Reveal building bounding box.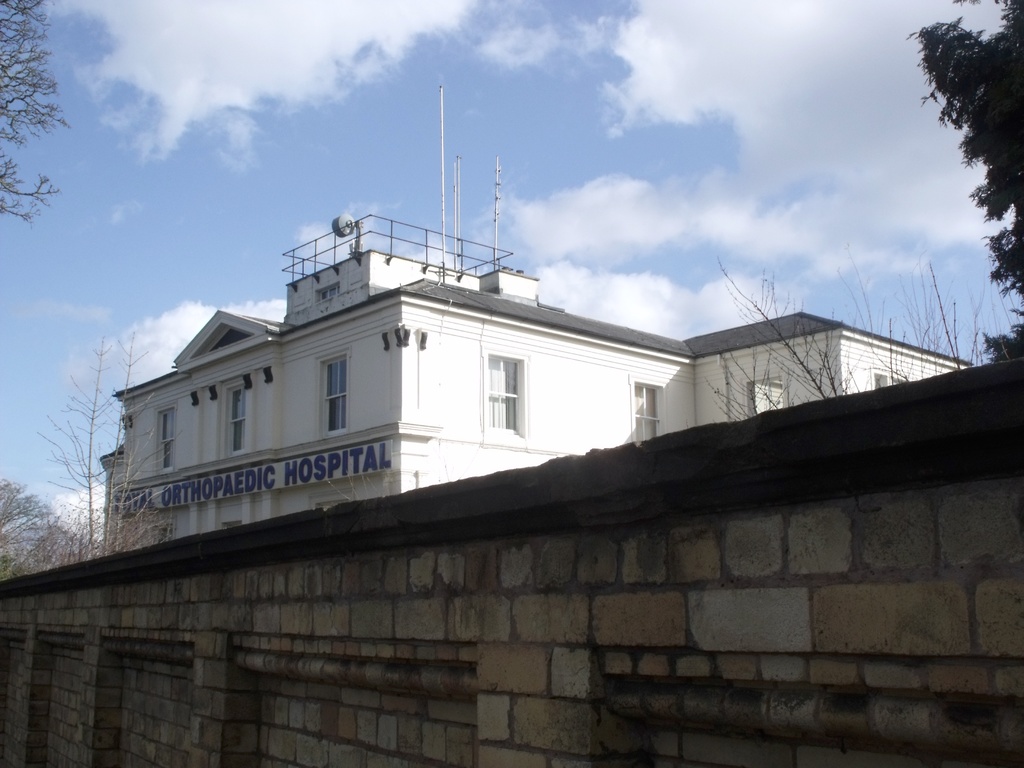
Revealed: (left=91, top=248, right=979, bottom=558).
